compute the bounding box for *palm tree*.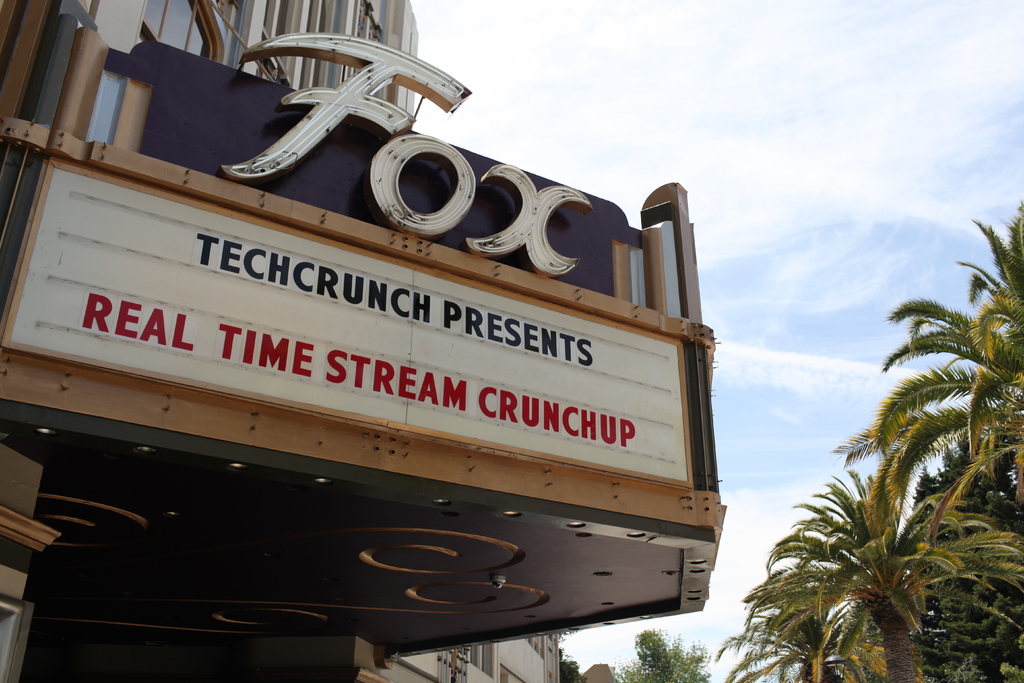
region(754, 473, 998, 682).
